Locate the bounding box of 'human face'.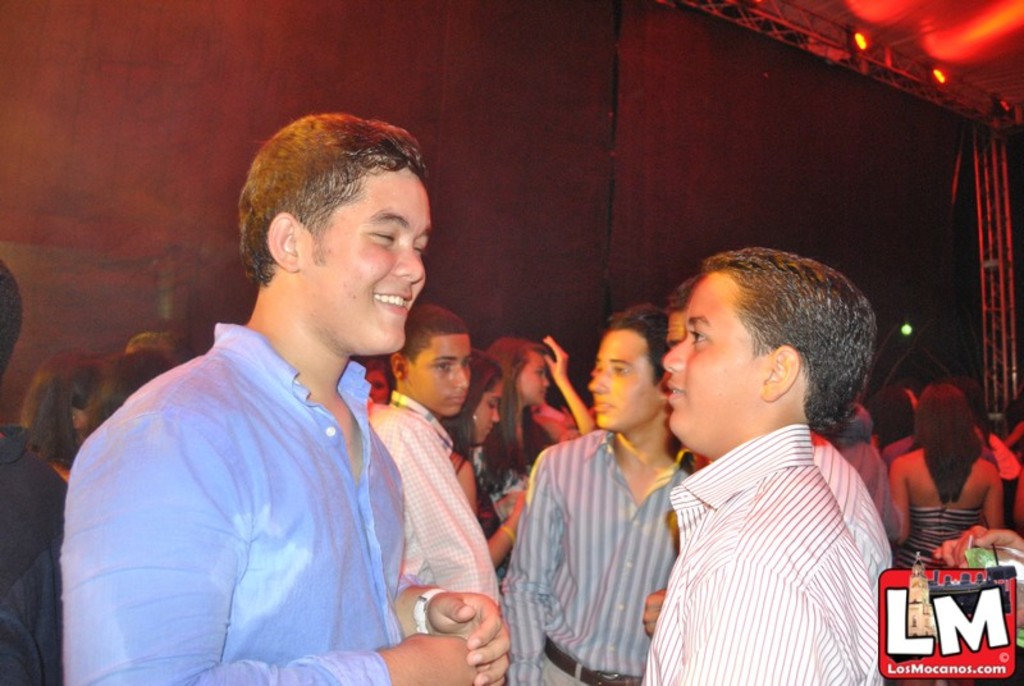
Bounding box: pyautogui.locateOnScreen(412, 333, 471, 417).
